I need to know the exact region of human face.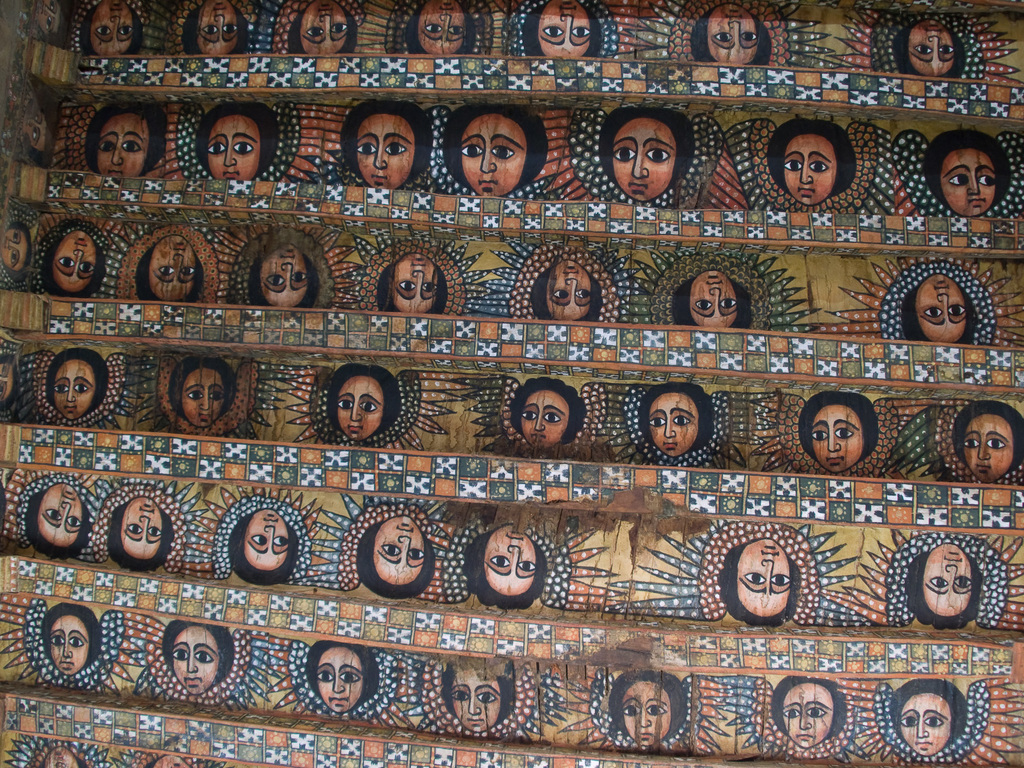
Region: detection(56, 358, 102, 422).
